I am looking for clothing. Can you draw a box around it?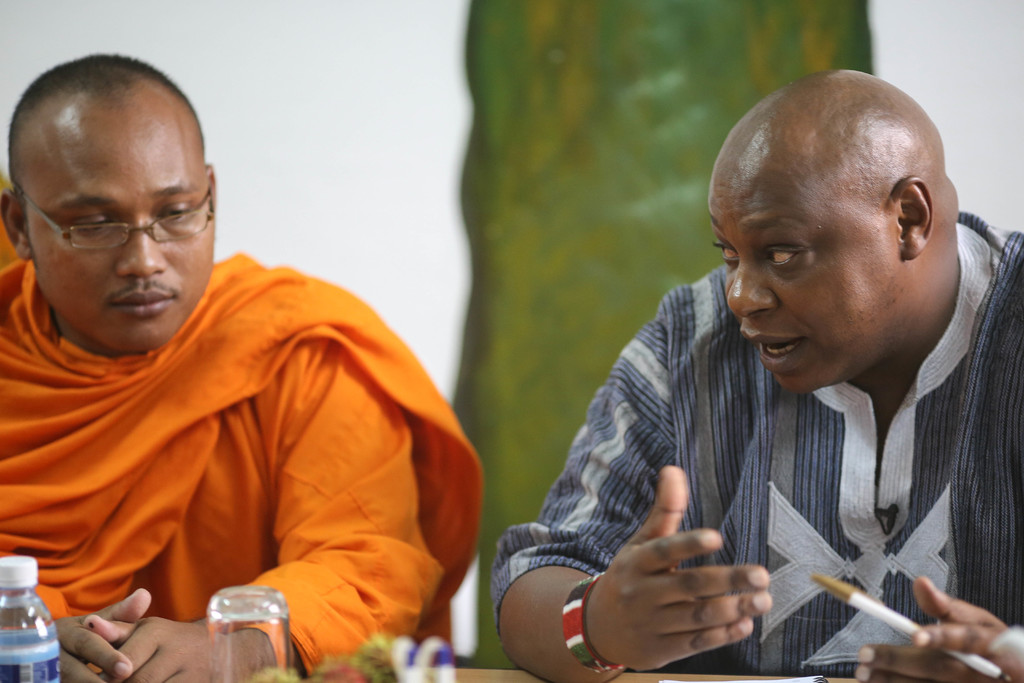
Sure, the bounding box is <bbox>0, 258, 481, 682</bbox>.
